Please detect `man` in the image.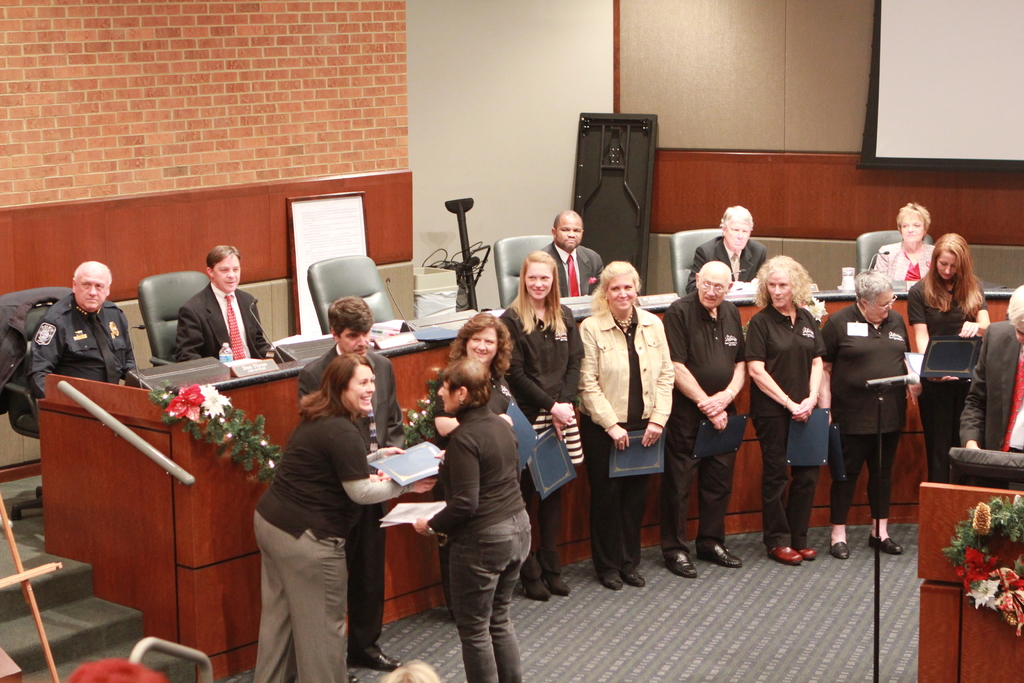
rect(682, 210, 772, 290).
